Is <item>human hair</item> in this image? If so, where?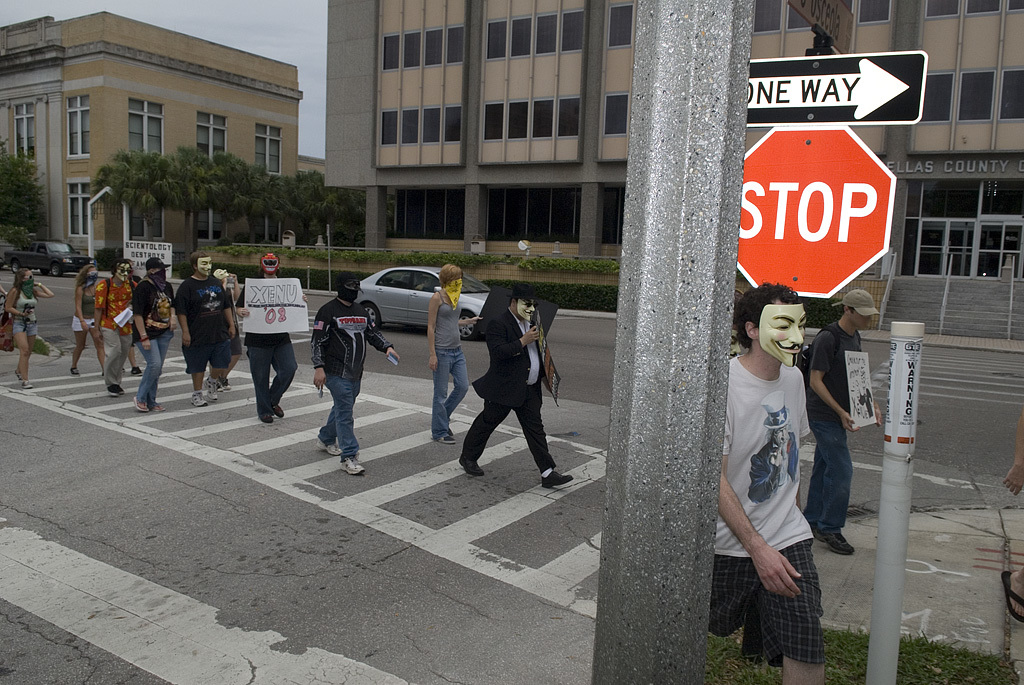
Yes, at 743/289/821/372.
